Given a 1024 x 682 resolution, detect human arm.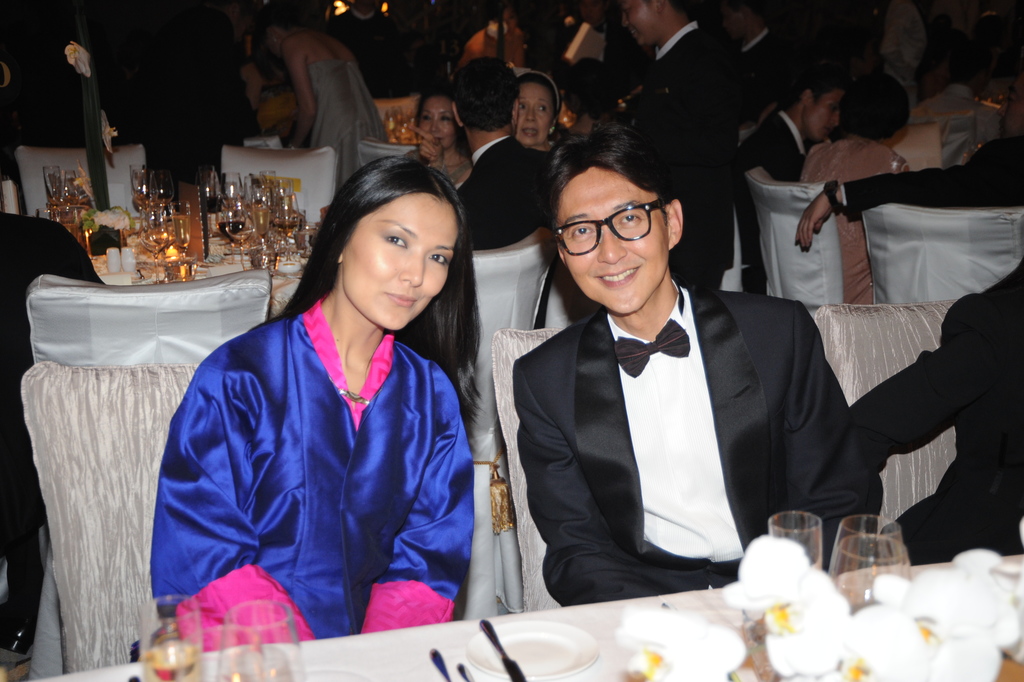
x1=849, y1=307, x2=989, y2=479.
